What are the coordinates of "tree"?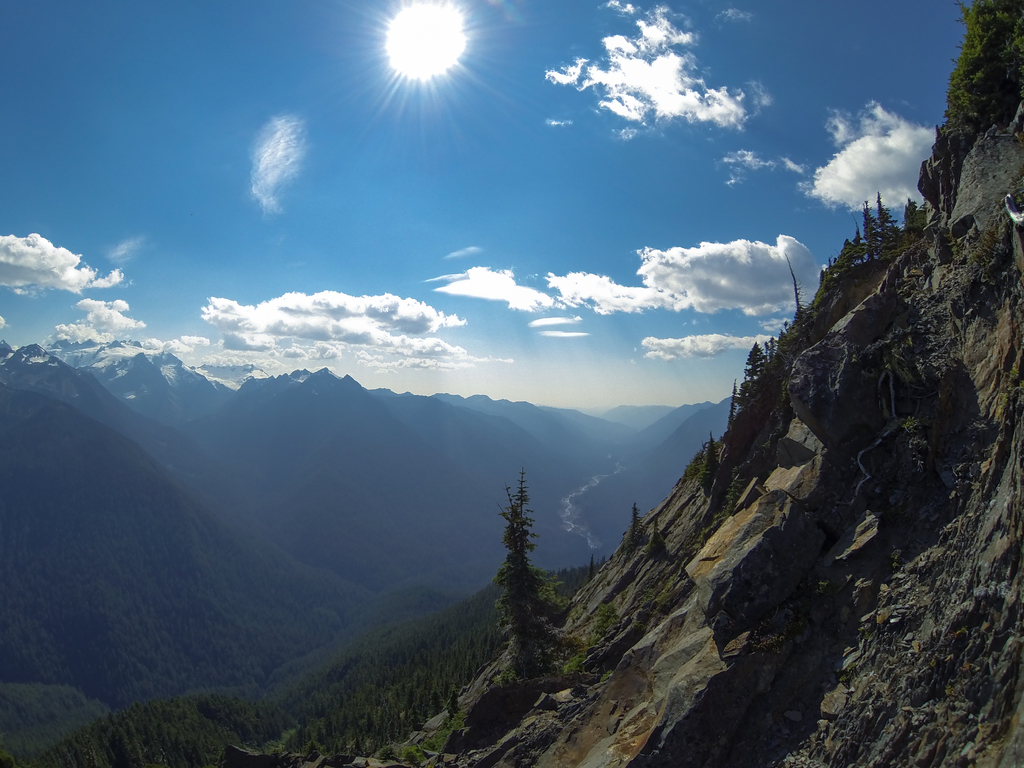
[726, 380, 740, 434].
